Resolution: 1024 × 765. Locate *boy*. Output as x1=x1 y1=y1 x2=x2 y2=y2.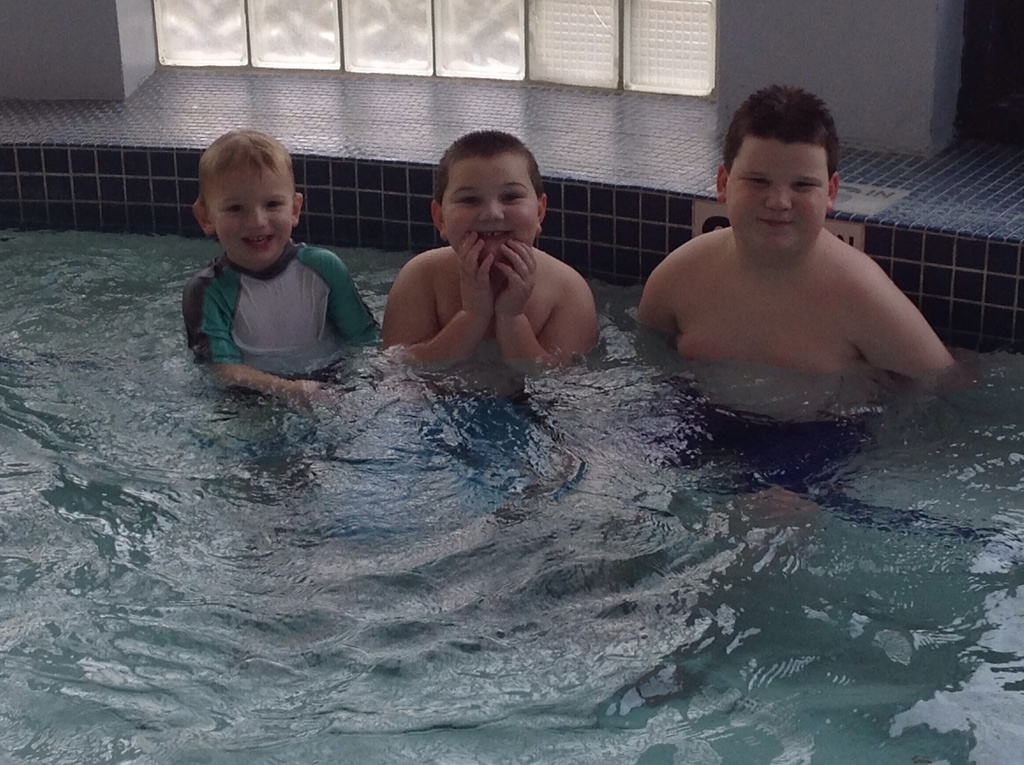
x1=634 y1=86 x2=953 y2=371.
